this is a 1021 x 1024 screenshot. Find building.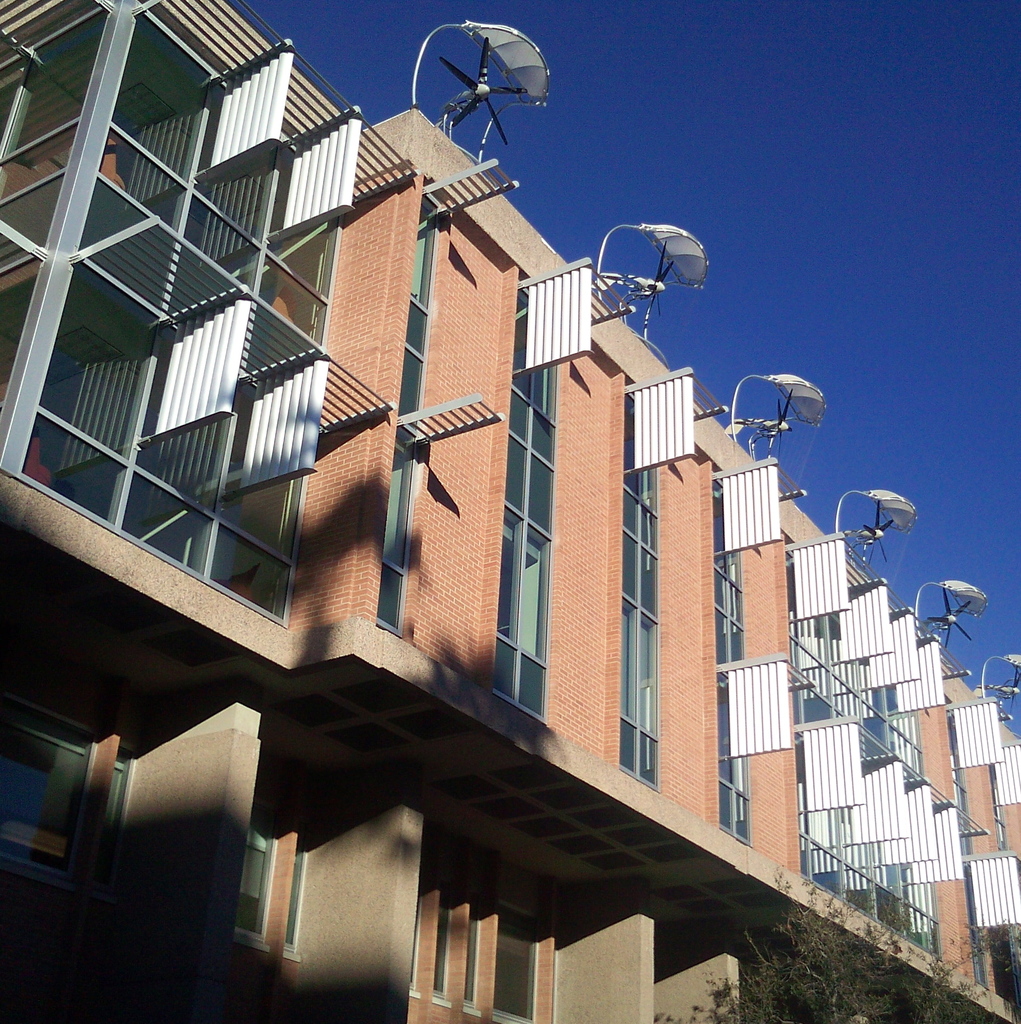
Bounding box: {"left": 0, "top": 0, "right": 1018, "bottom": 1016}.
